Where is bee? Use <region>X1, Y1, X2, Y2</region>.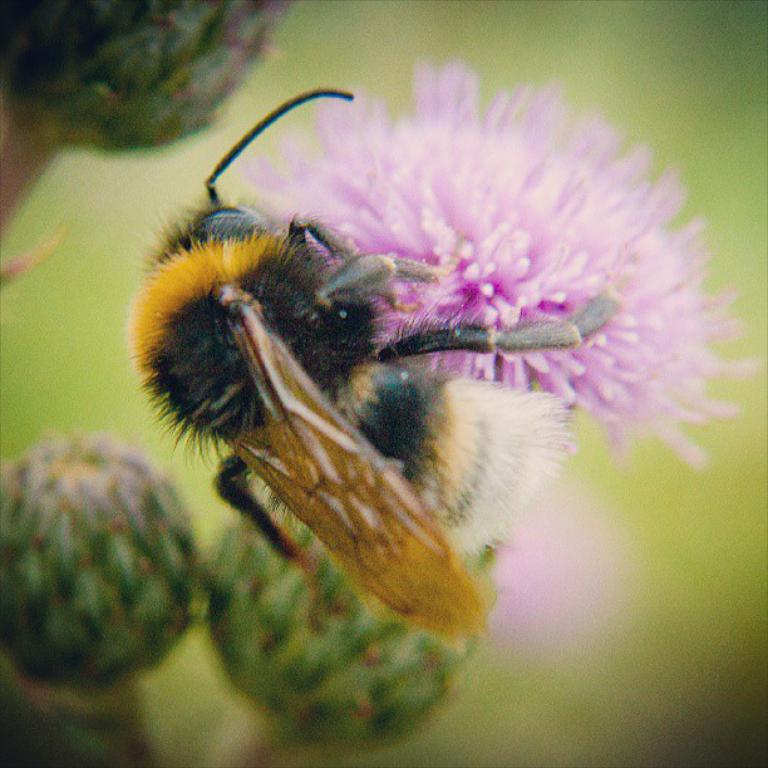
<region>149, 102, 649, 683</region>.
